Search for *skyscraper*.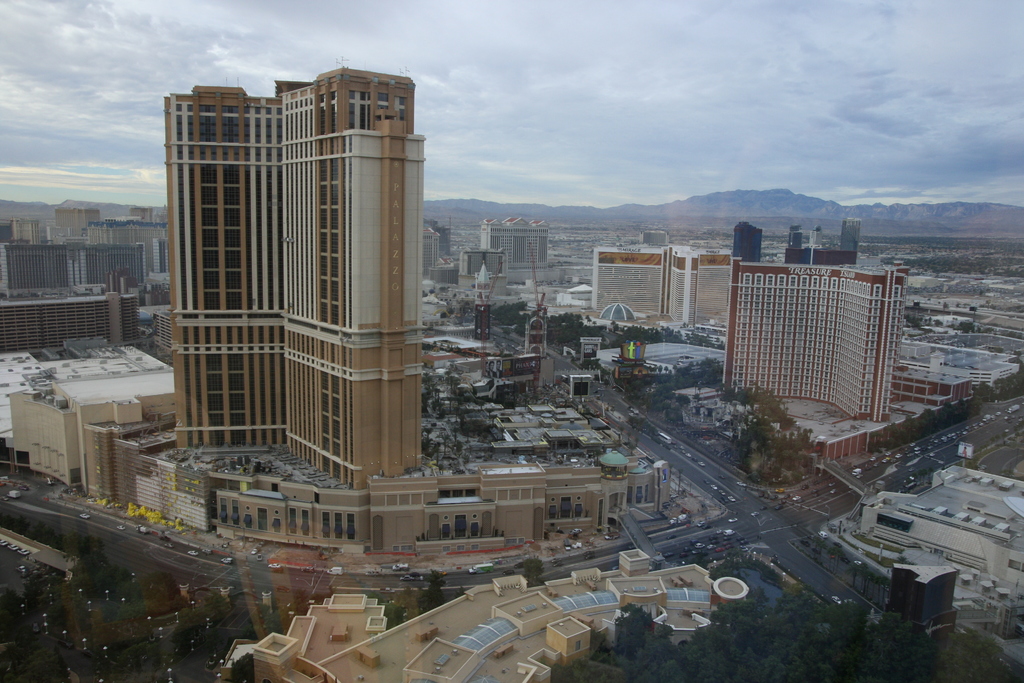
Found at left=168, top=65, right=424, bottom=491.
